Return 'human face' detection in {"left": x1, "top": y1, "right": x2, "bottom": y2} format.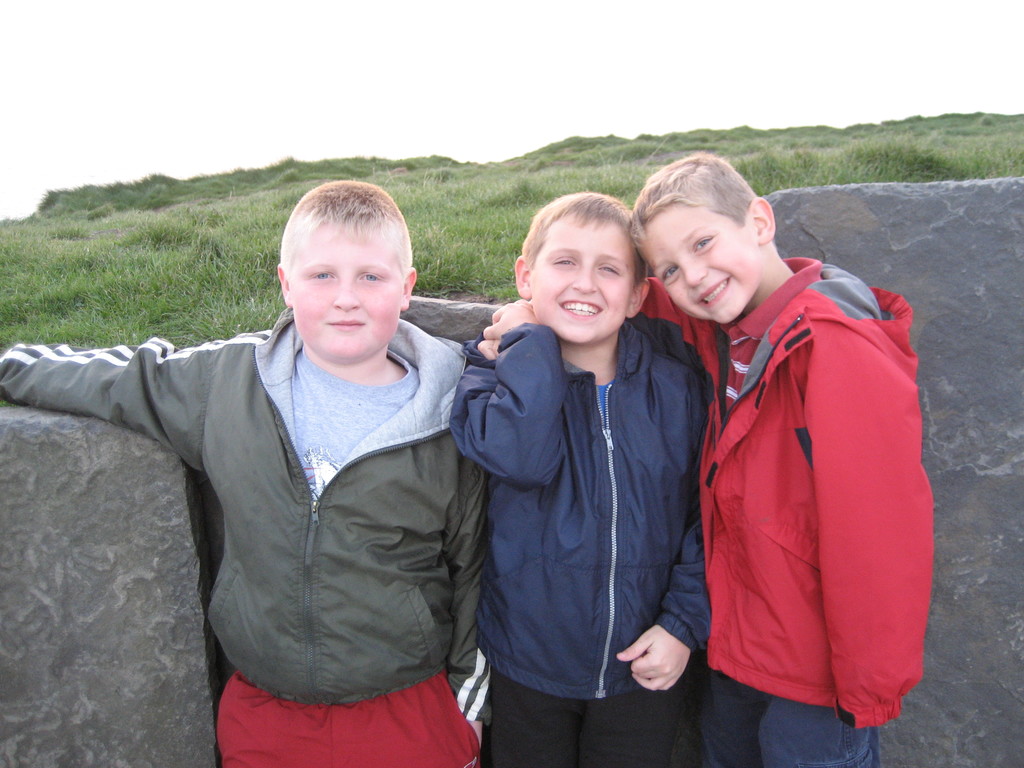
{"left": 284, "top": 225, "right": 403, "bottom": 357}.
